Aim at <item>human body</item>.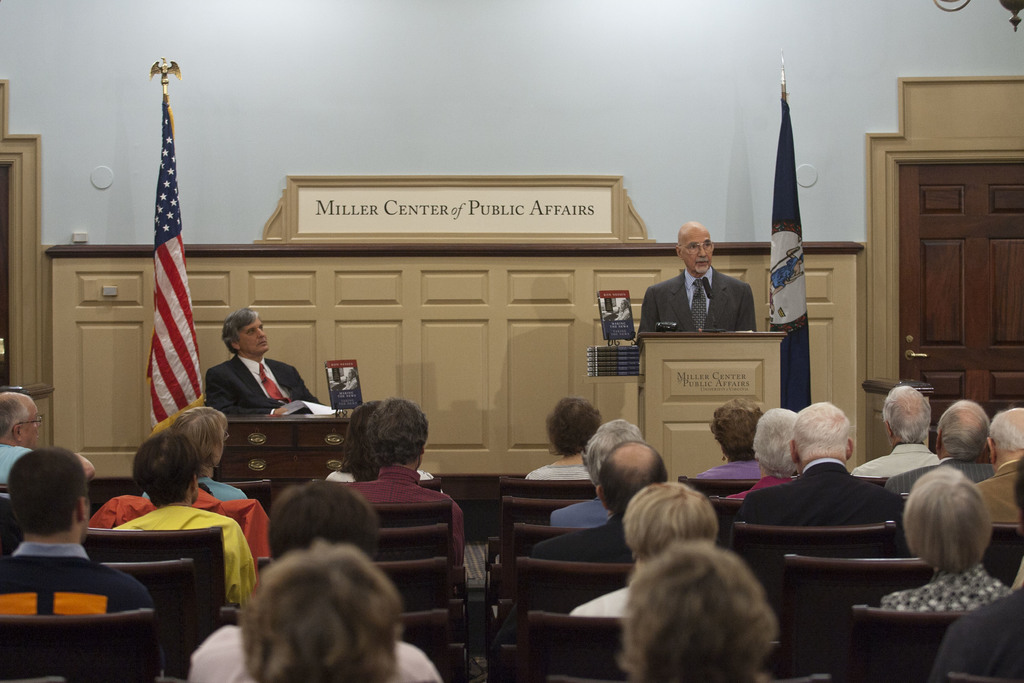
Aimed at Rect(850, 381, 946, 493).
